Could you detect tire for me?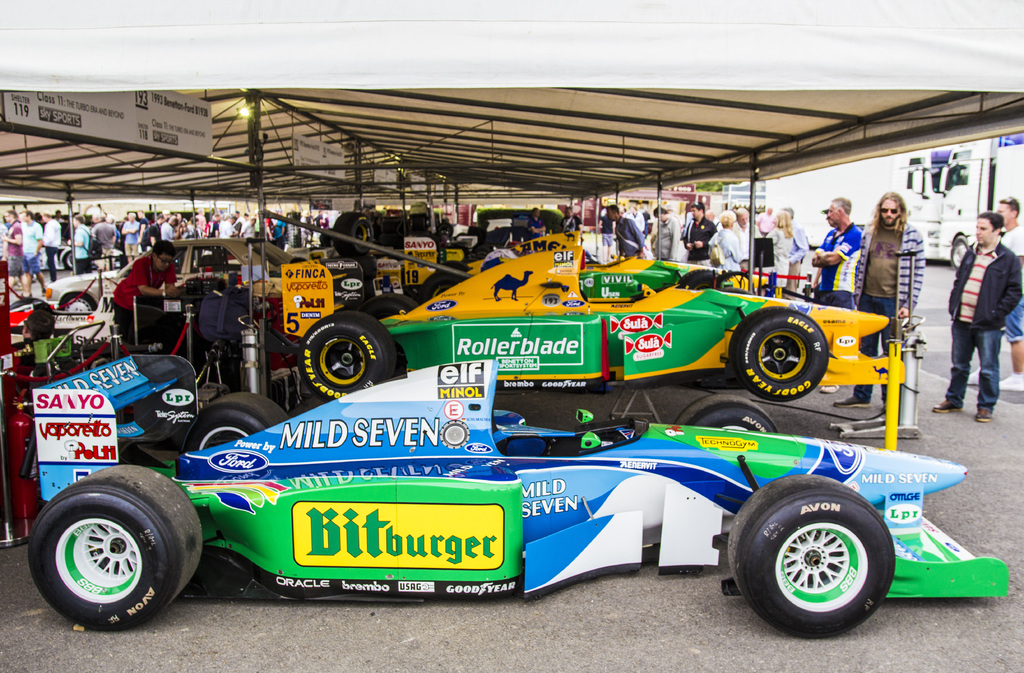
Detection result: region(296, 309, 397, 402).
